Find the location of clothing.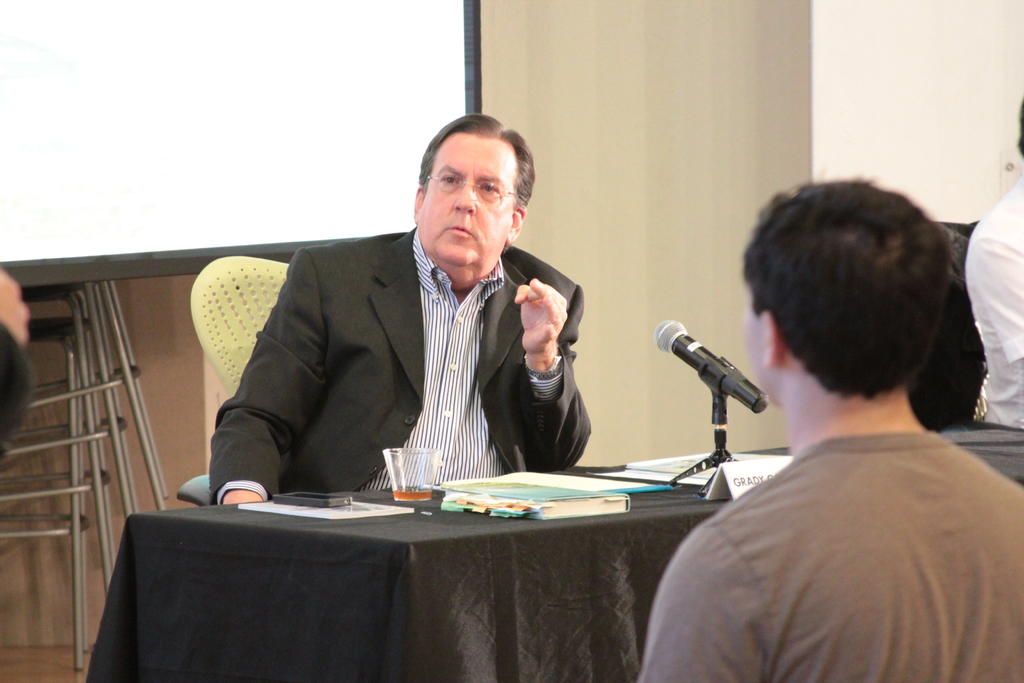
Location: box=[659, 350, 1014, 671].
